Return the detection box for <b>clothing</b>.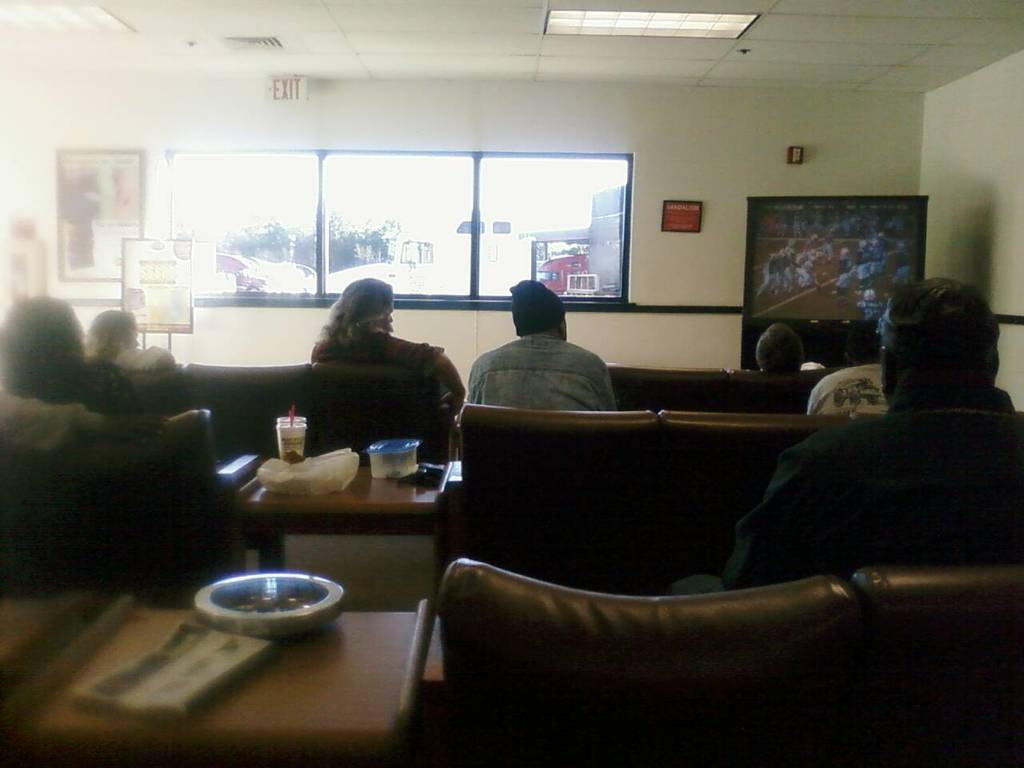
[804,362,894,416].
